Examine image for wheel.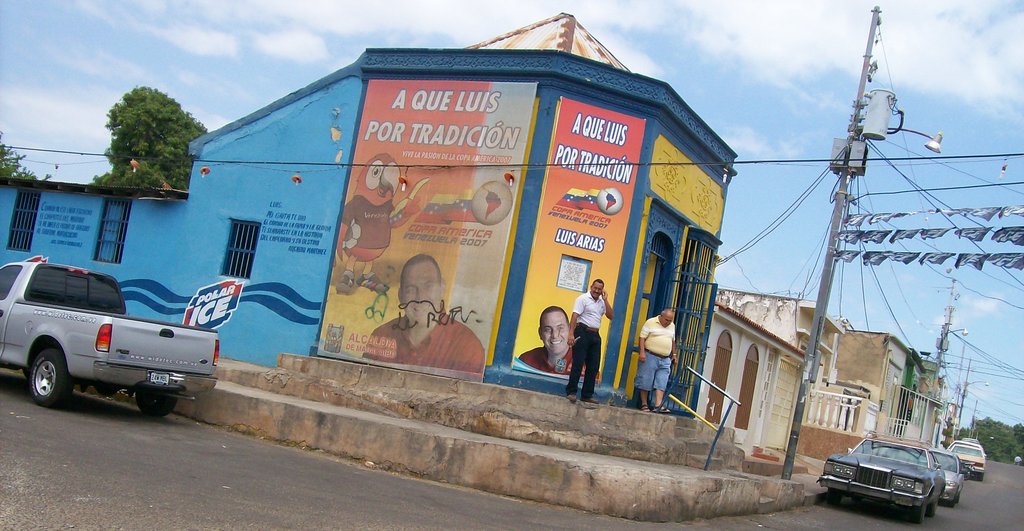
Examination result: <box>946,494,956,509</box>.
